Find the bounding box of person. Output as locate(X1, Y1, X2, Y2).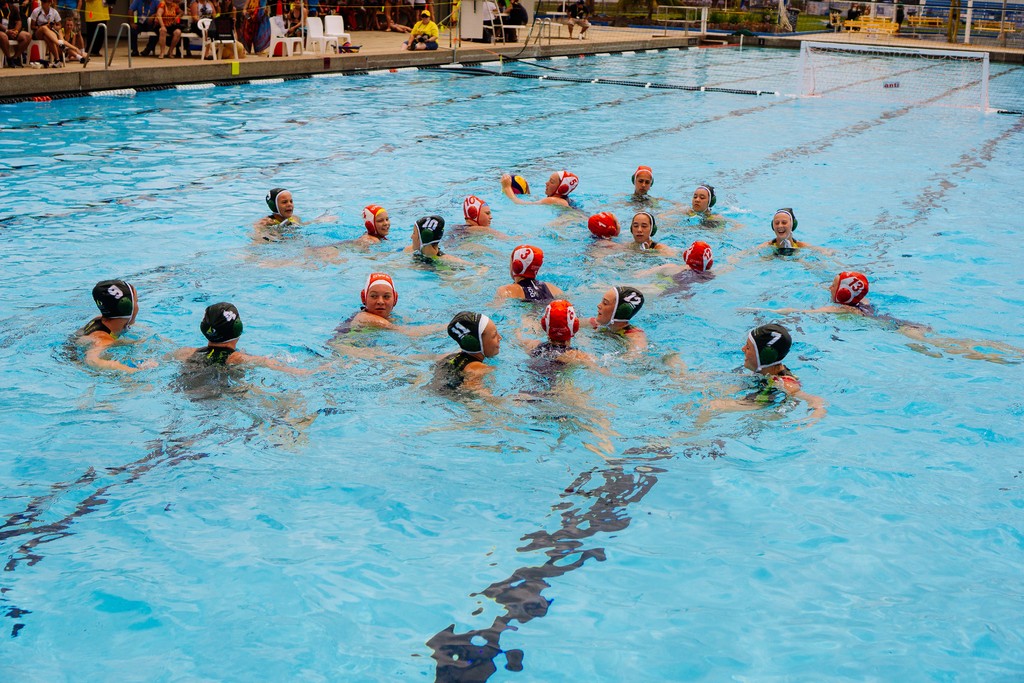
locate(150, 0, 186, 56).
